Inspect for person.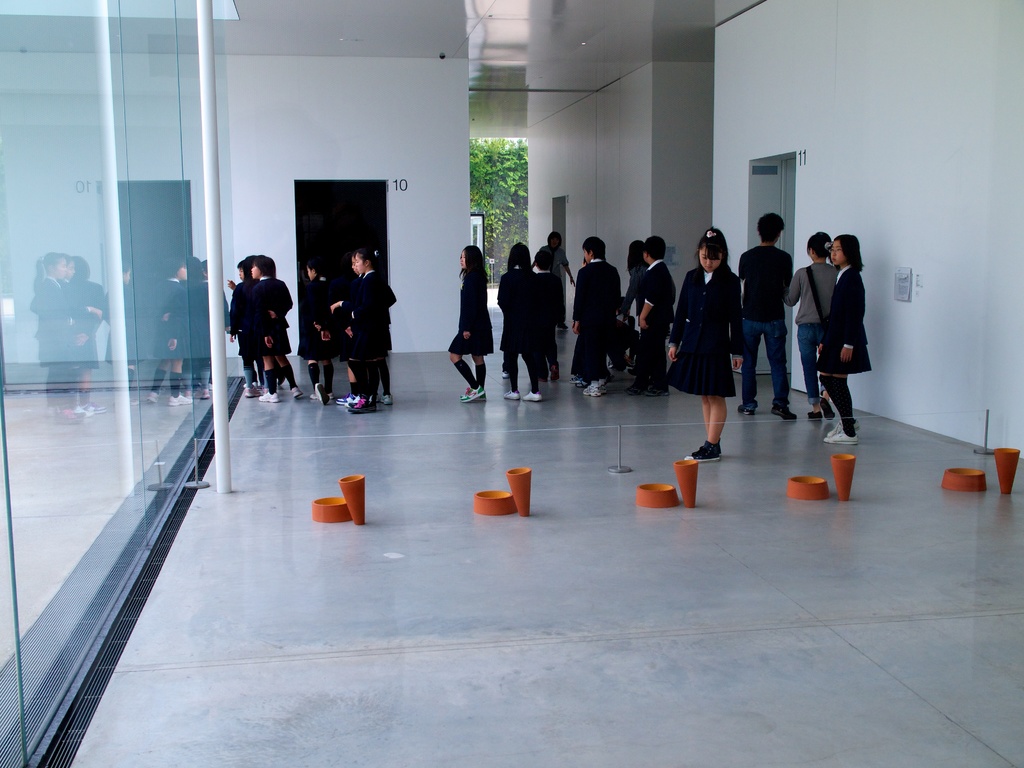
Inspection: (x1=445, y1=243, x2=497, y2=400).
